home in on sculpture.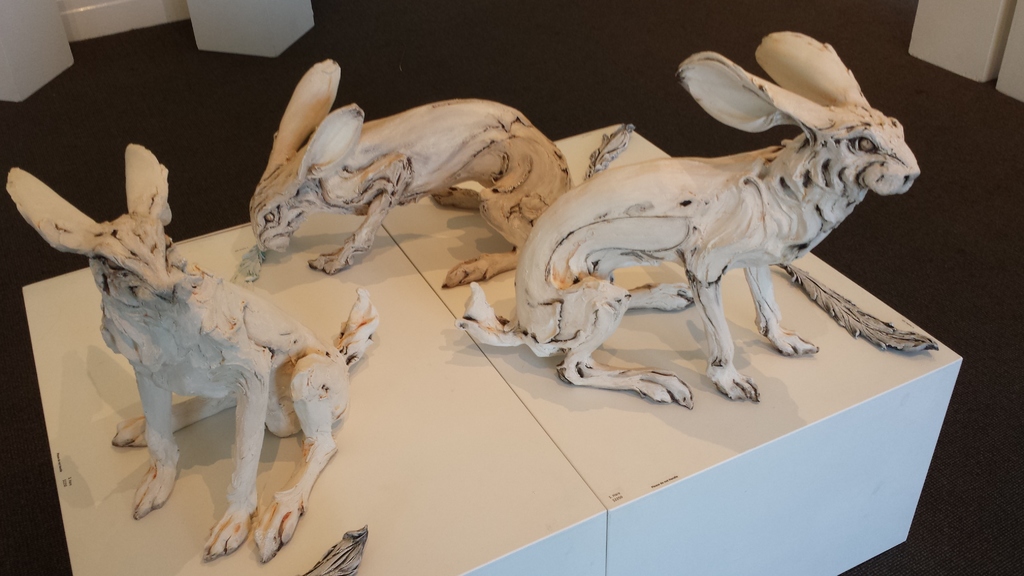
Homed in at Rect(451, 31, 943, 412).
